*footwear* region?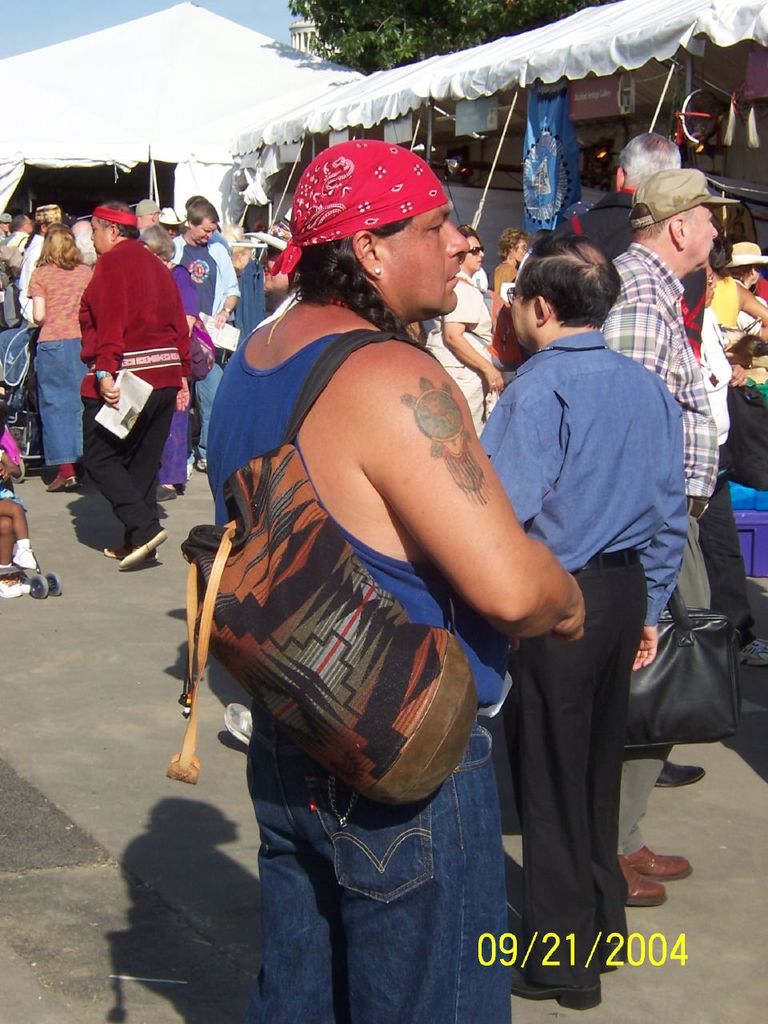
select_region(122, 526, 166, 568)
